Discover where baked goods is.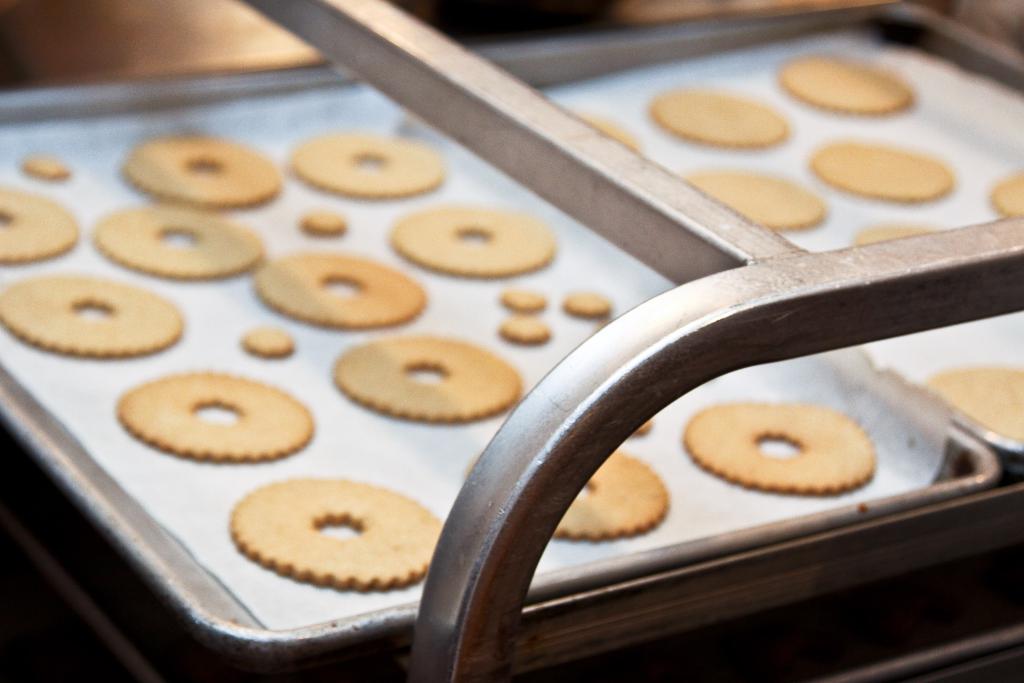
Discovered at box=[772, 49, 913, 117].
